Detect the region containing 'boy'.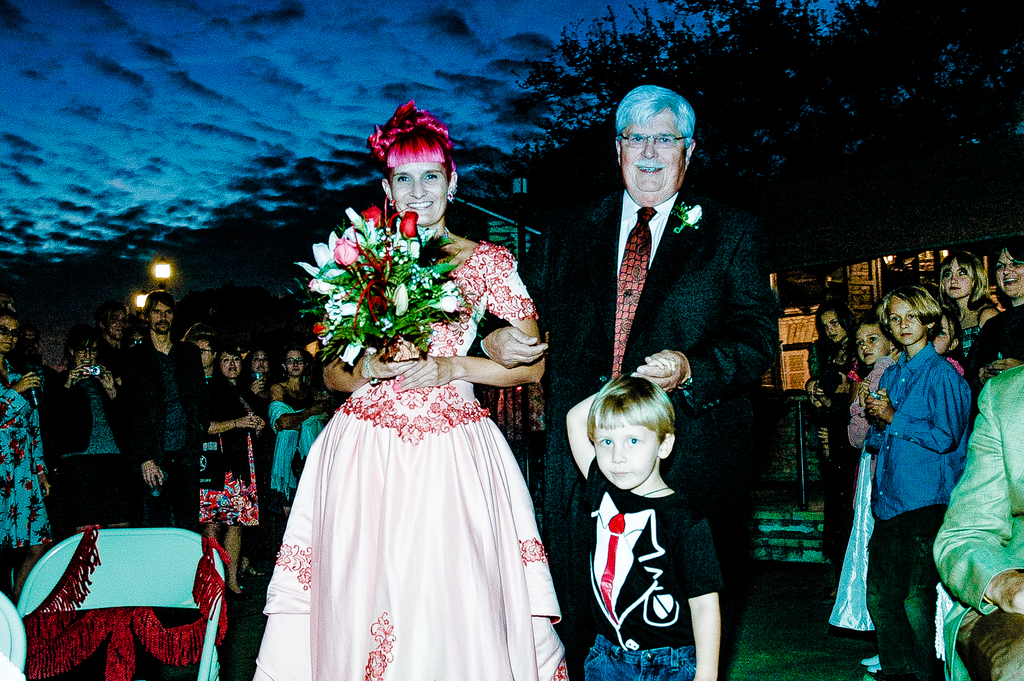
bbox(865, 288, 971, 680).
